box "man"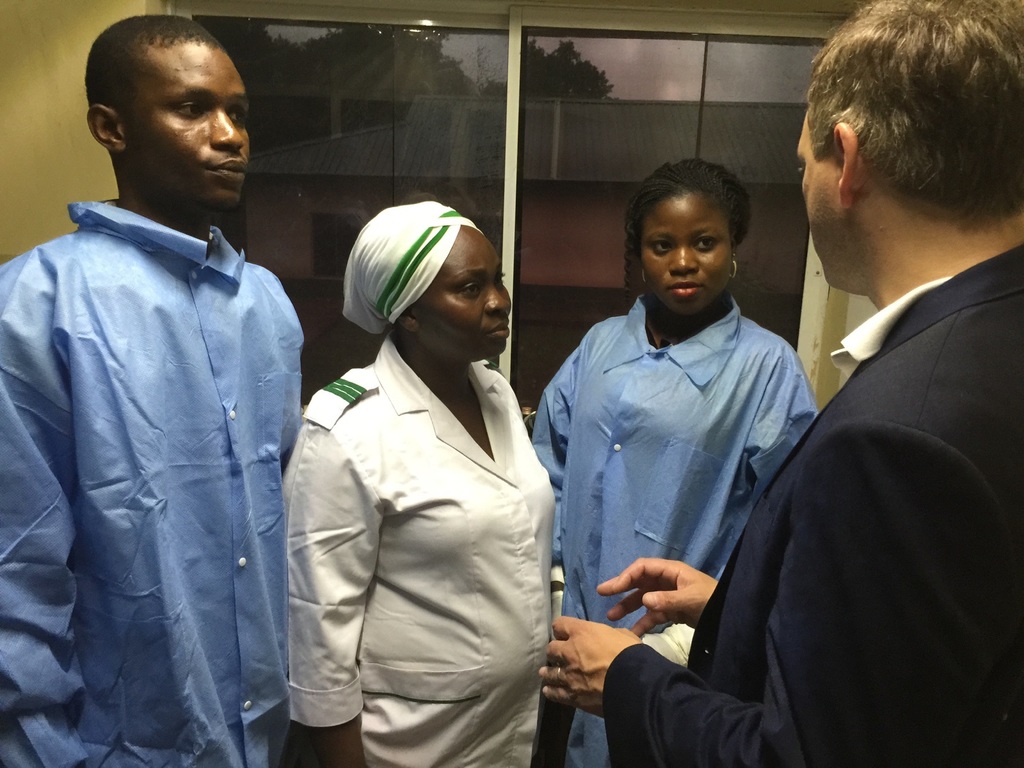
[6, 6, 320, 767]
